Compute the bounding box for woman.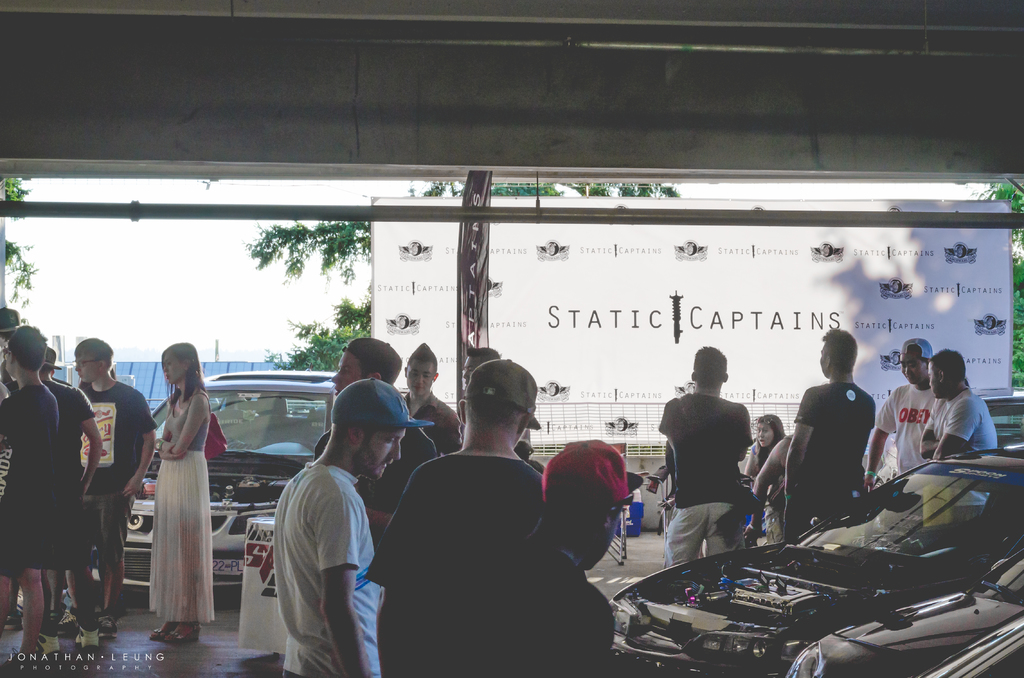
{"x1": 124, "y1": 341, "x2": 210, "y2": 633}.
